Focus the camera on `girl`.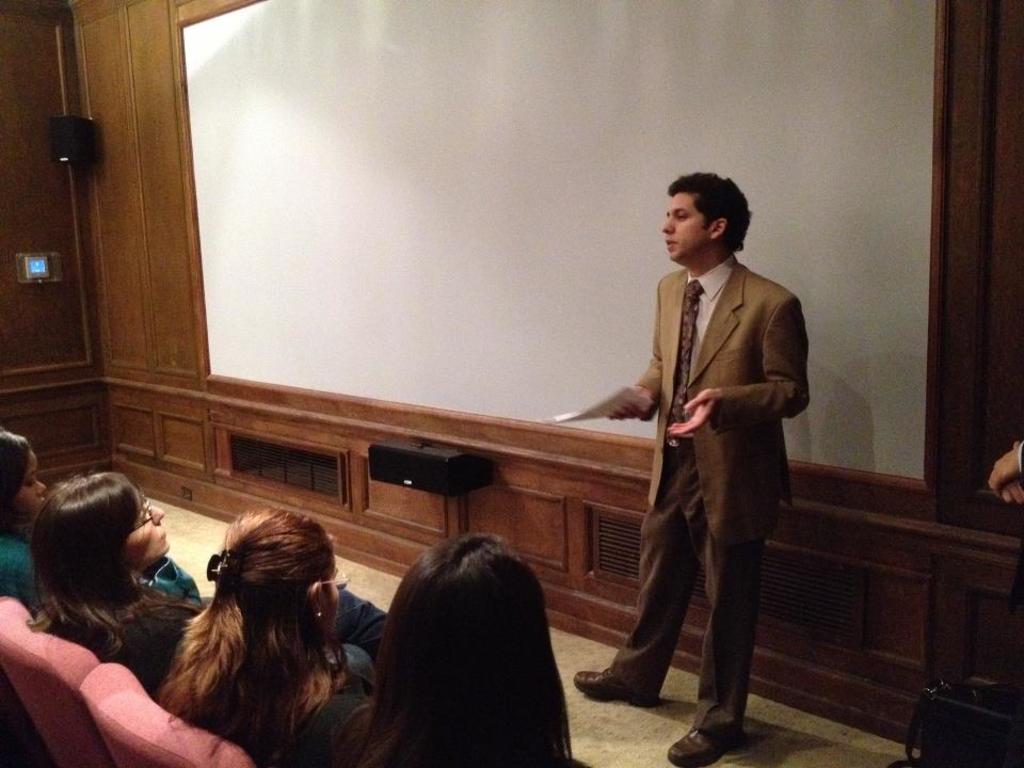
Focus region: left=28, top=470, right=180, bottom=649.
